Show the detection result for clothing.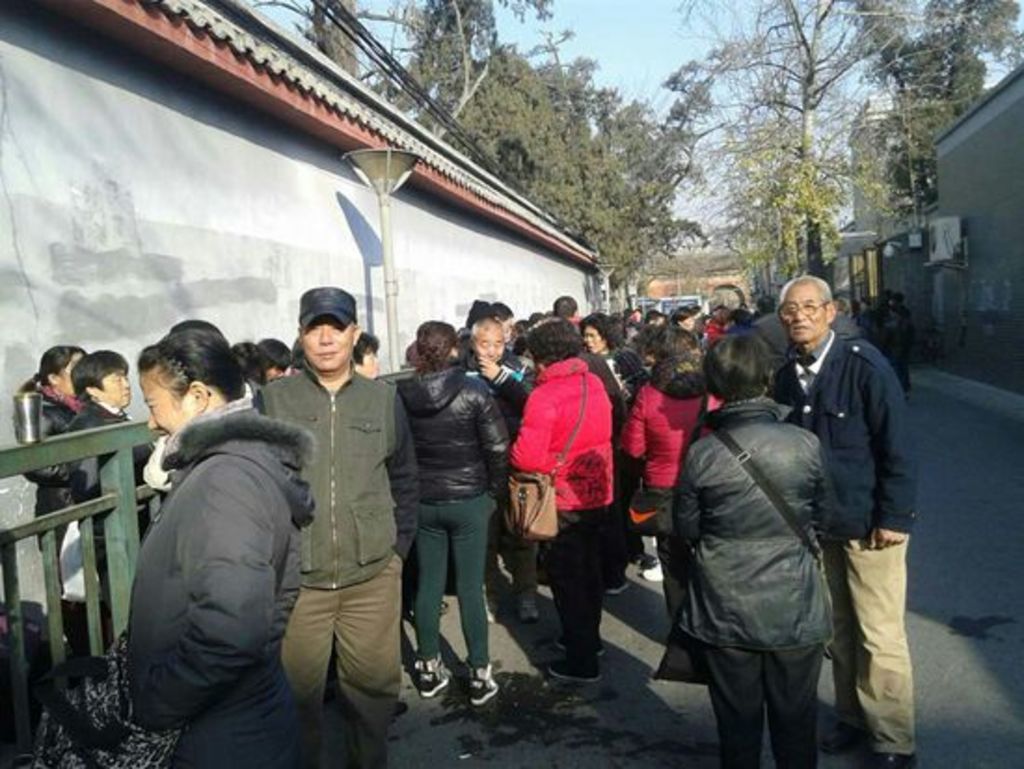
bbox(532, 505, 600, 678).
